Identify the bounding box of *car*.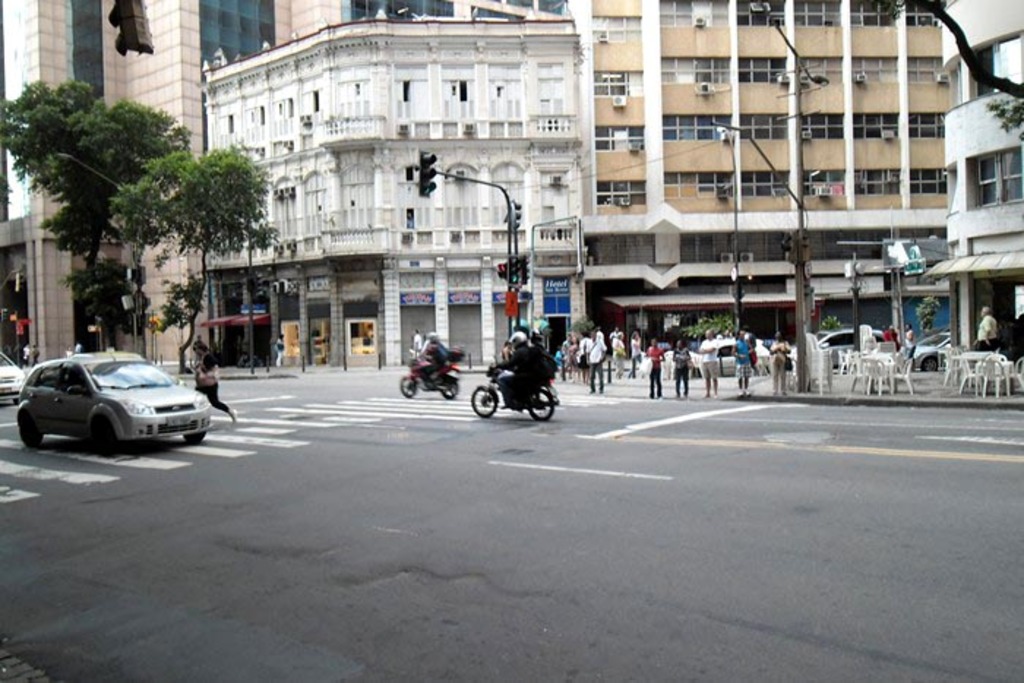
crop(693, 338, 771, 379).
